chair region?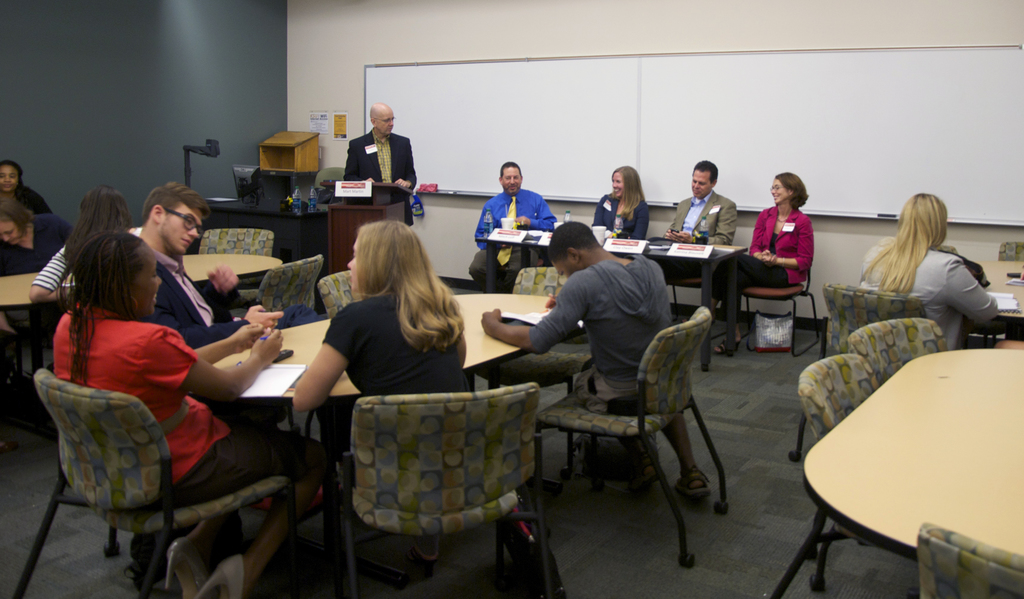
x1=316 y1=272 x2=359 y2=322
